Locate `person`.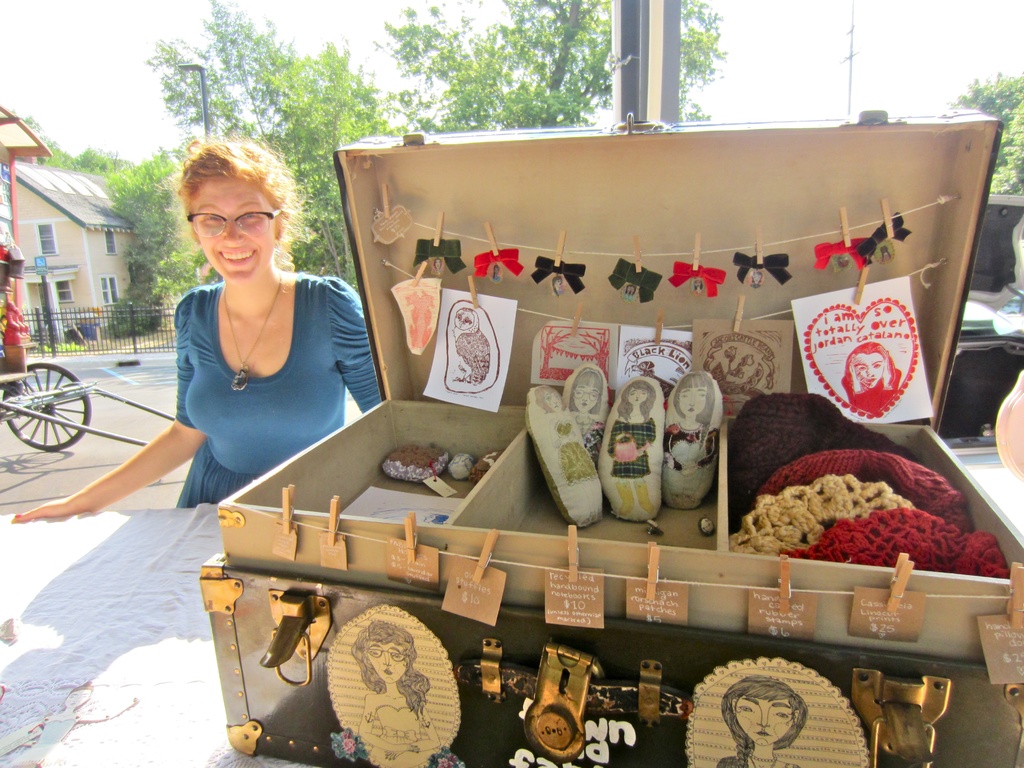
Bounding box: bbox=(662, 371, 718, 505).
